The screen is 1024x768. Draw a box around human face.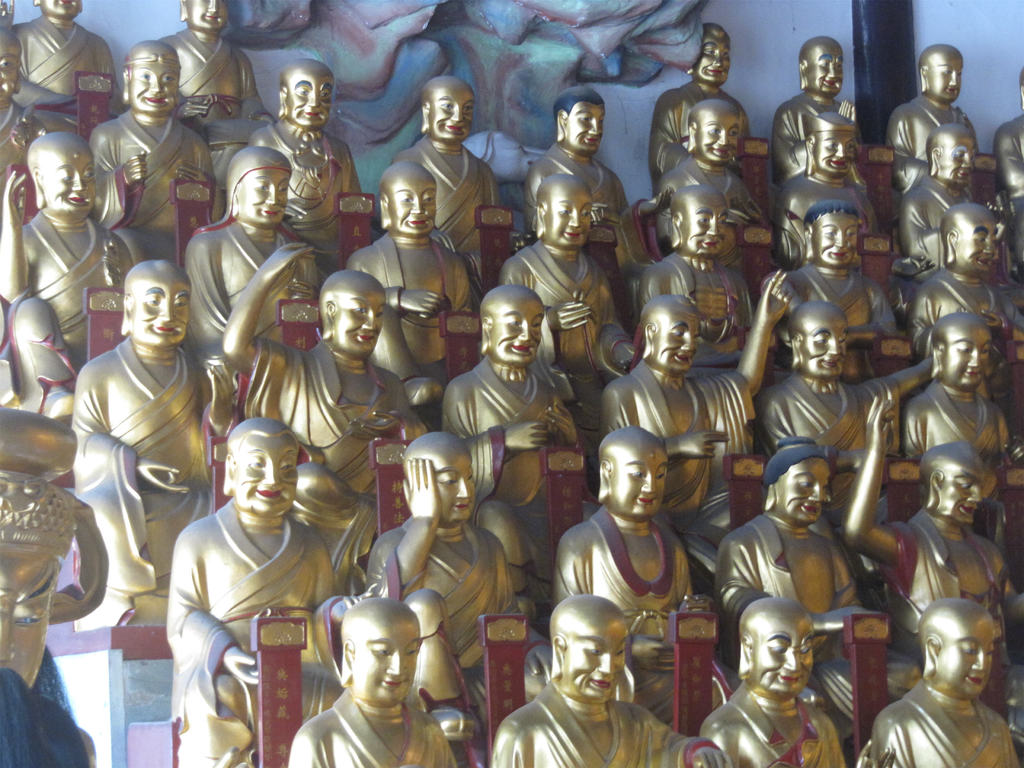
[237, 168, 284, 227].
